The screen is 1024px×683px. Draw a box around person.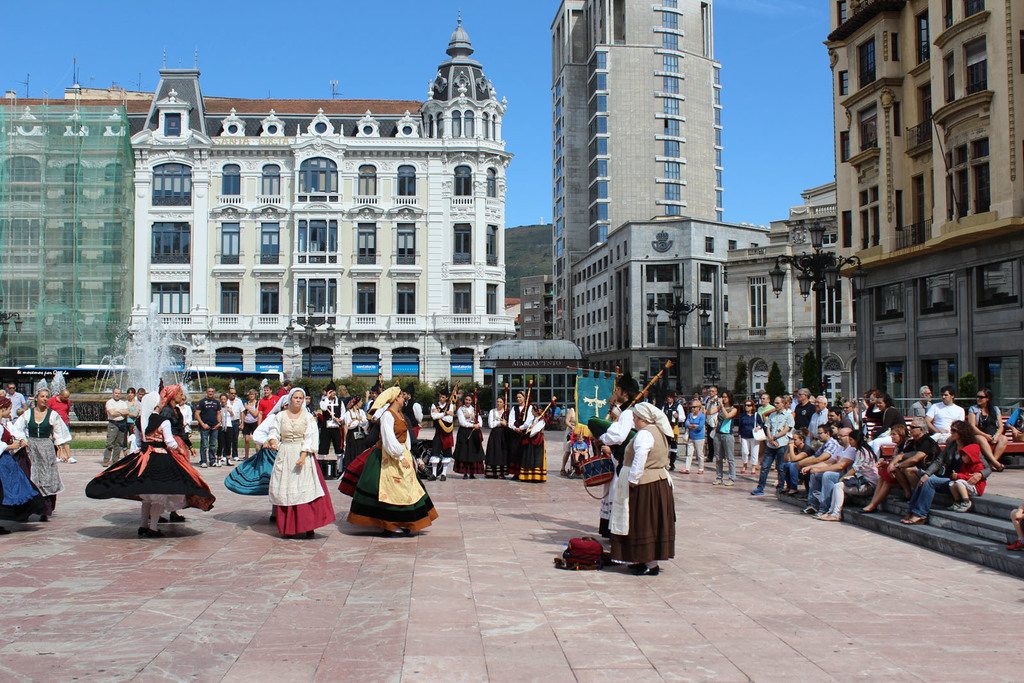
x1=902 y1=383 x2=930 y2=419.
